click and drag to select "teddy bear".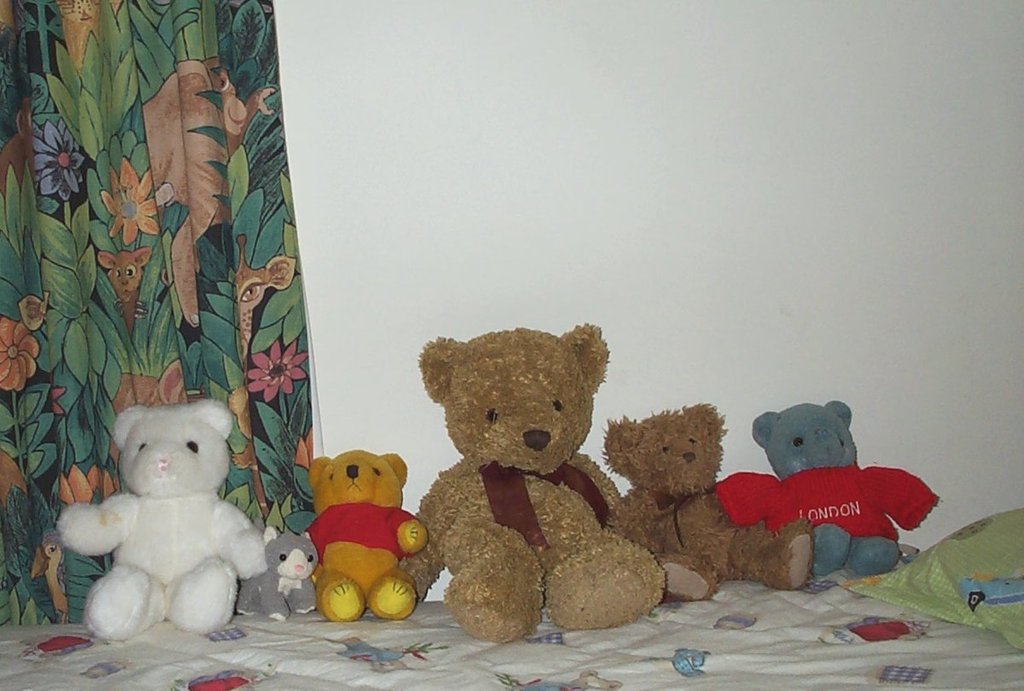
Selection: [x1=304, y1=446, x2=428, y2=623].
